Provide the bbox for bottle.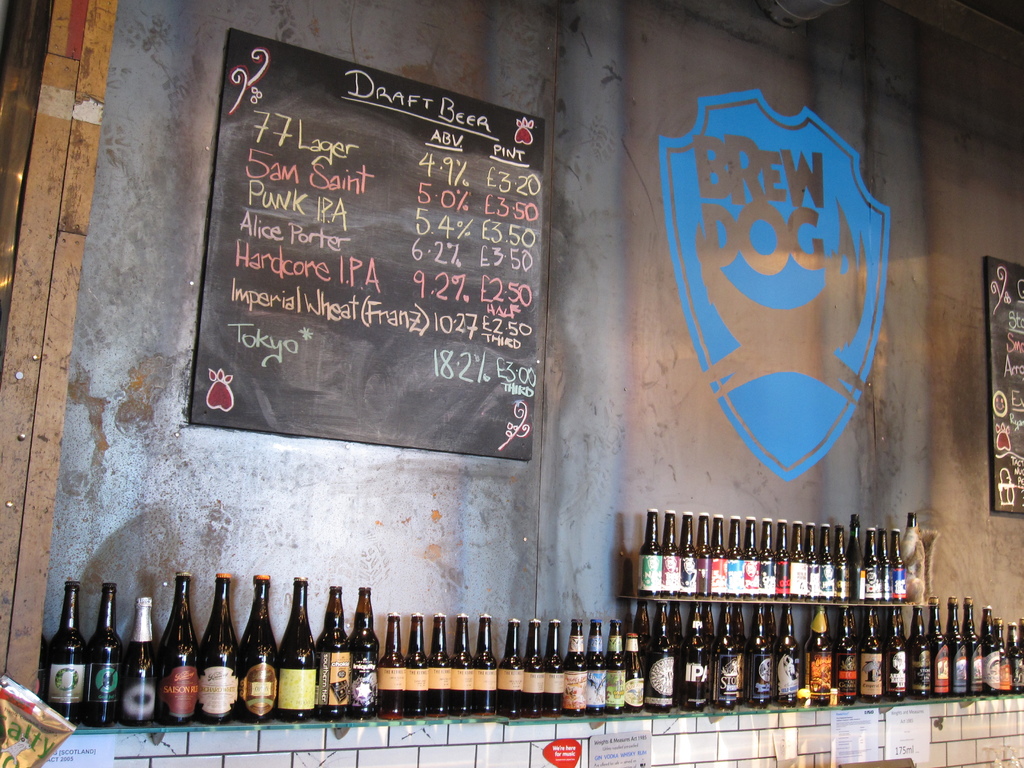
box=[776, 603, 799, 708].
